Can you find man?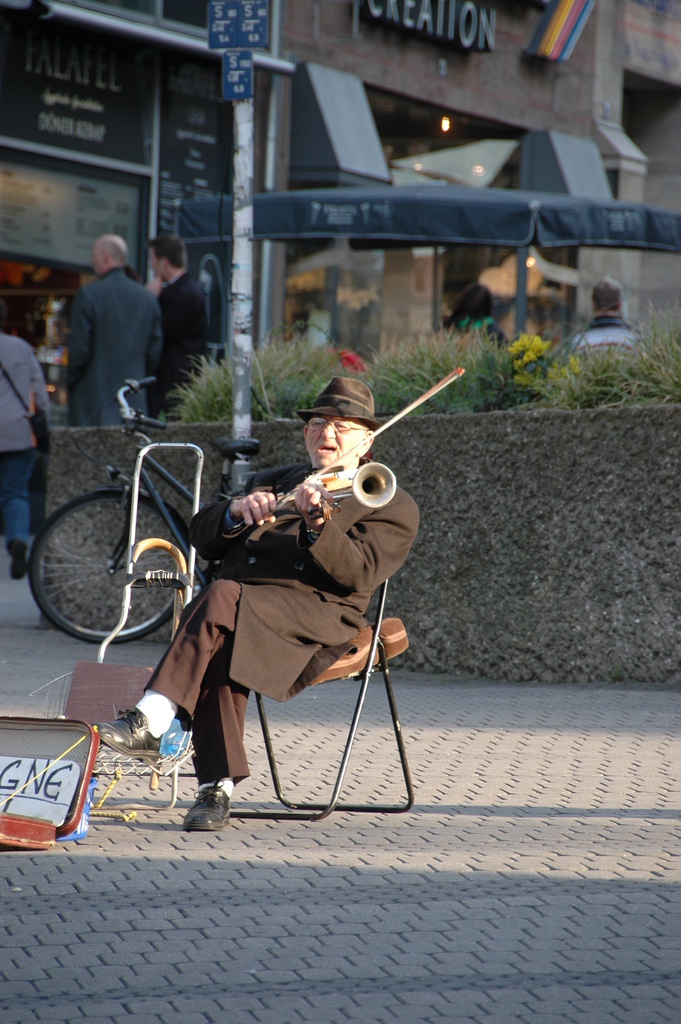
Yes, bounding box: bbox=(0, 308, 56, 581).
